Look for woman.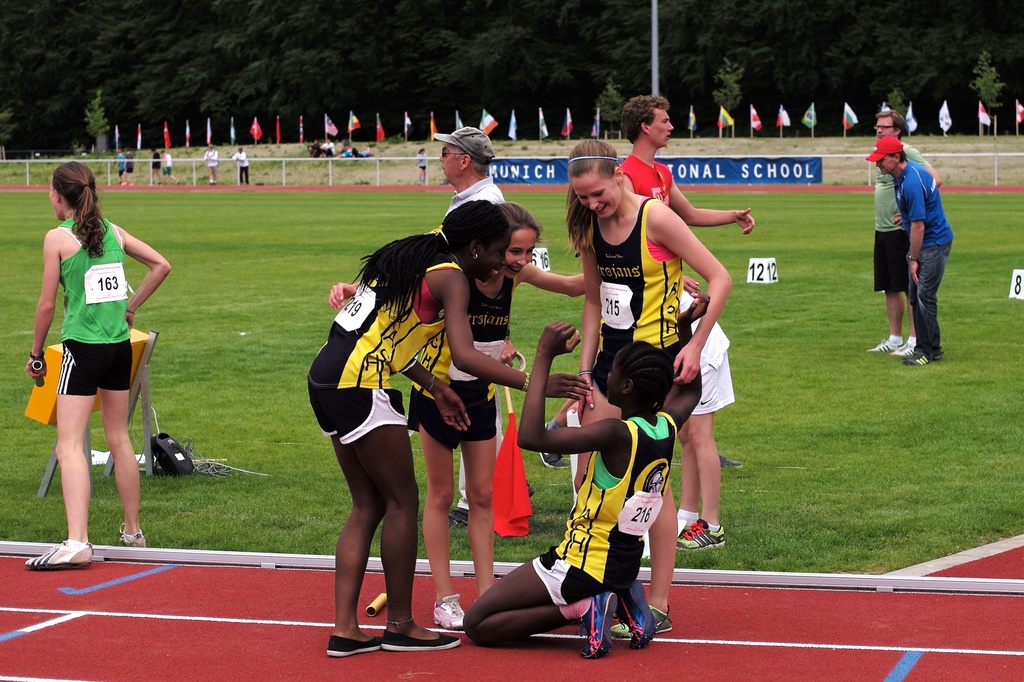
Found: {"left": 557, "top": 133, "right": 731, "bottom": 637}.
